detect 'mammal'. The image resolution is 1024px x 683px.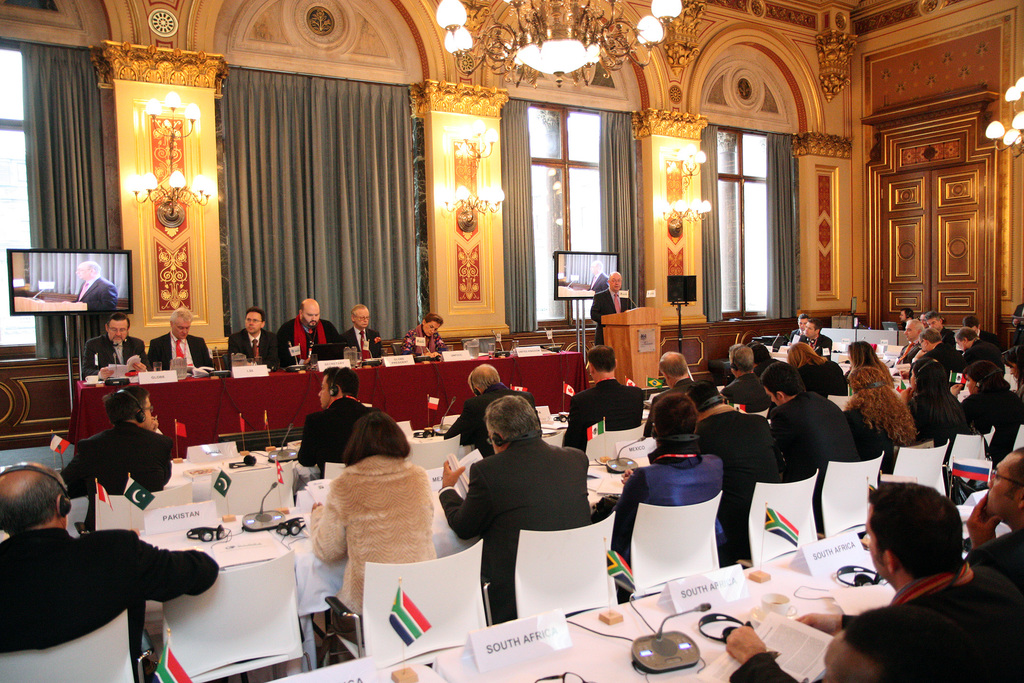
select_region(280, 298, 351, 361).
